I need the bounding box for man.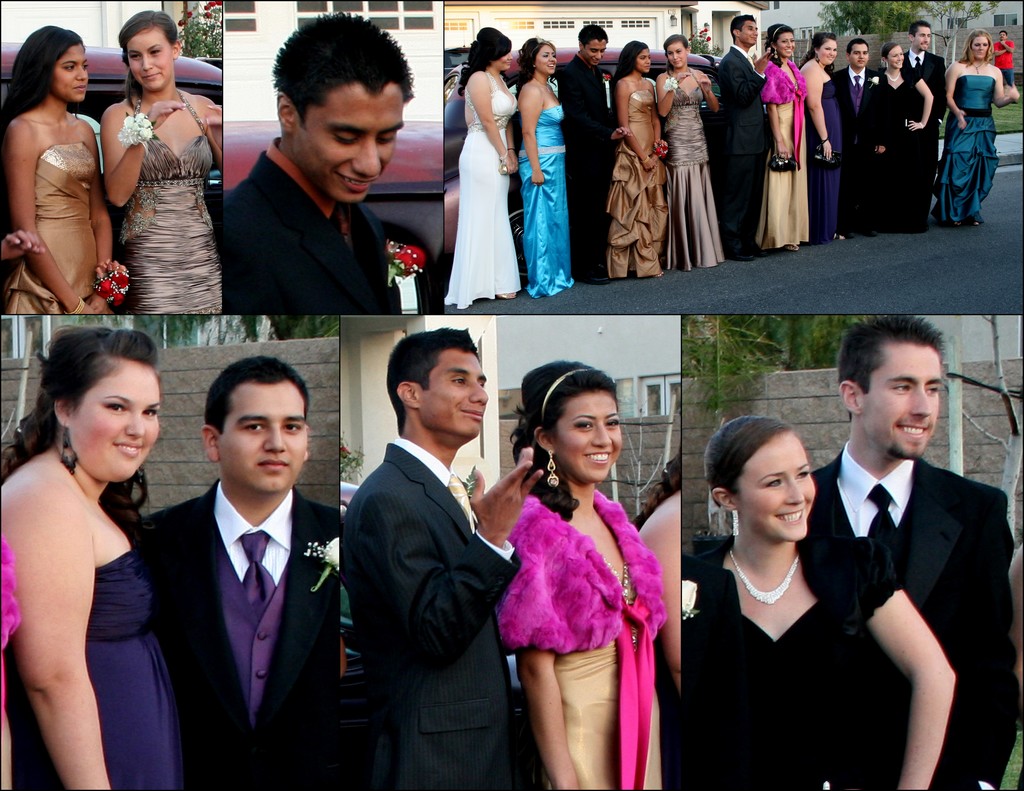
Here it is: BBox(898, 20, 950, 237).
